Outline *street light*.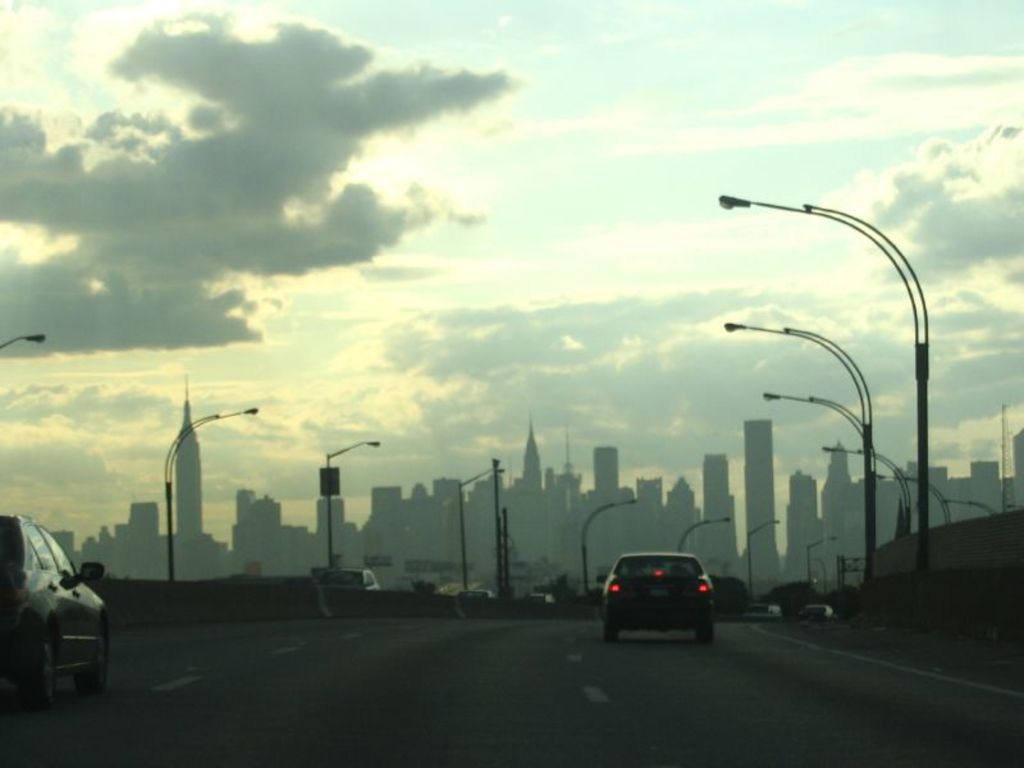
Outline: locate(159, 403, 255, 588).
